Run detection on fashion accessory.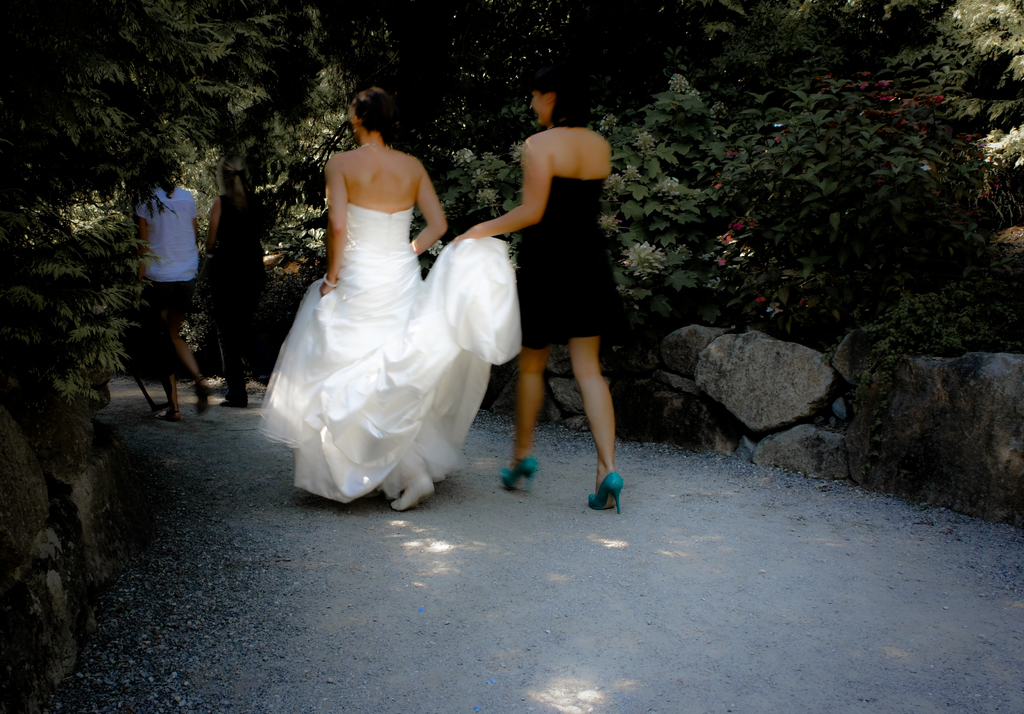
Result: x1=390, y1=471, x2=436, y2=508.
